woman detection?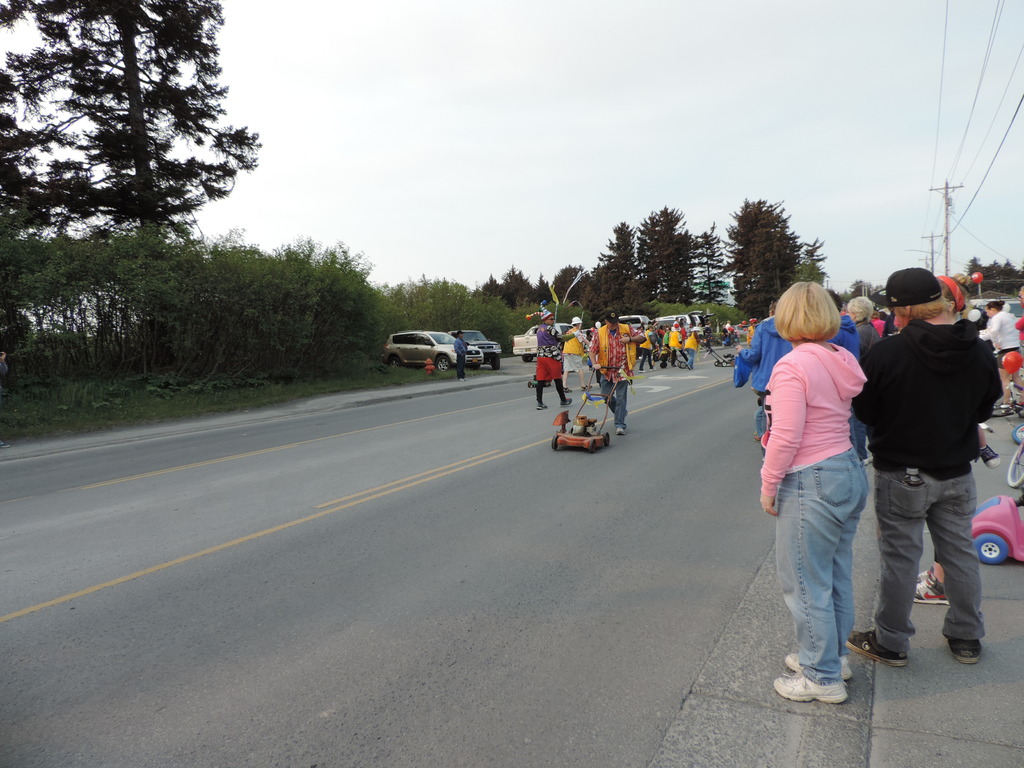
locate(979, 300, 1023, 402)
